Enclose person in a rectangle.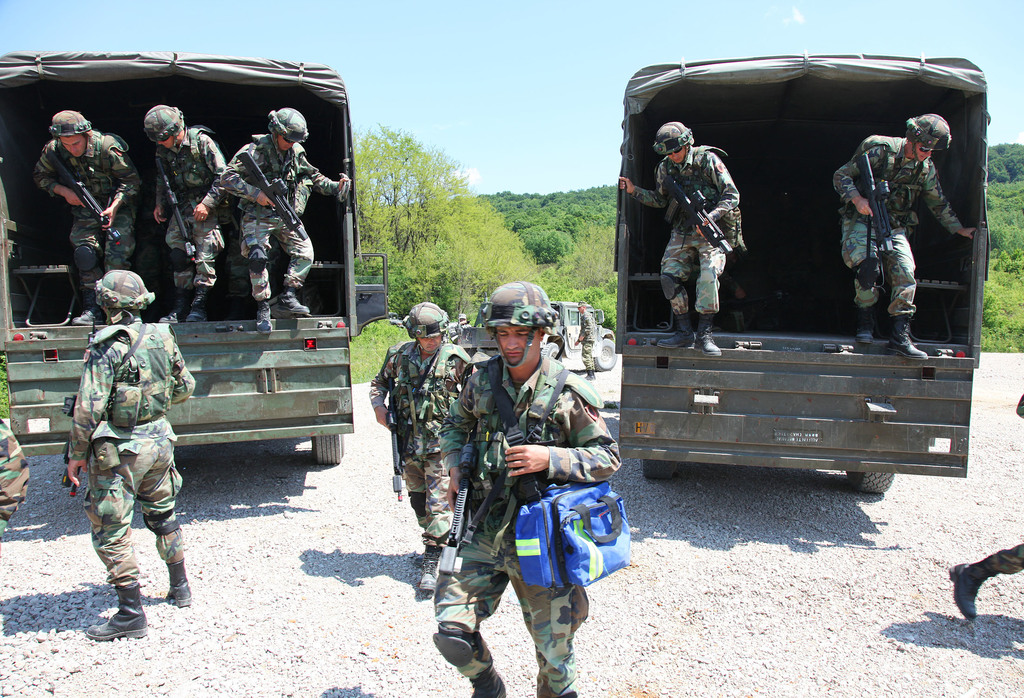
(225,105,350,335).
